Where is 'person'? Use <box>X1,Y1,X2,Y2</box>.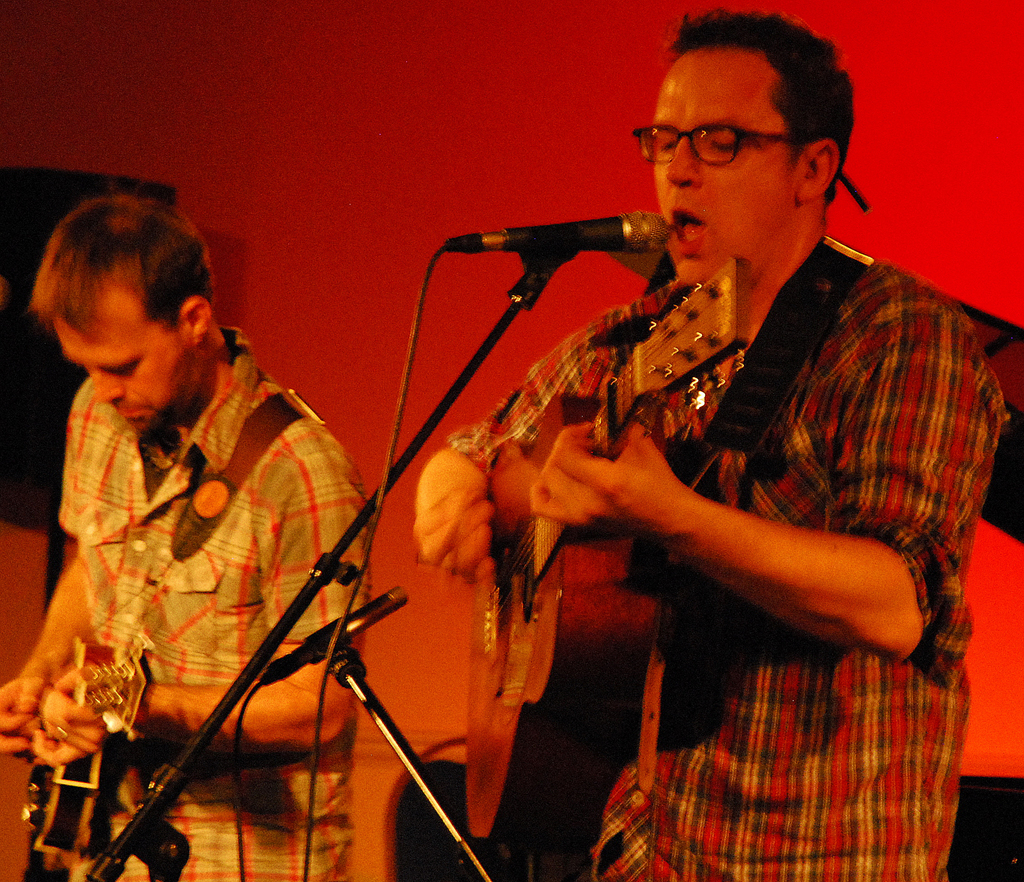
<box>32,205,377,867</box>.
